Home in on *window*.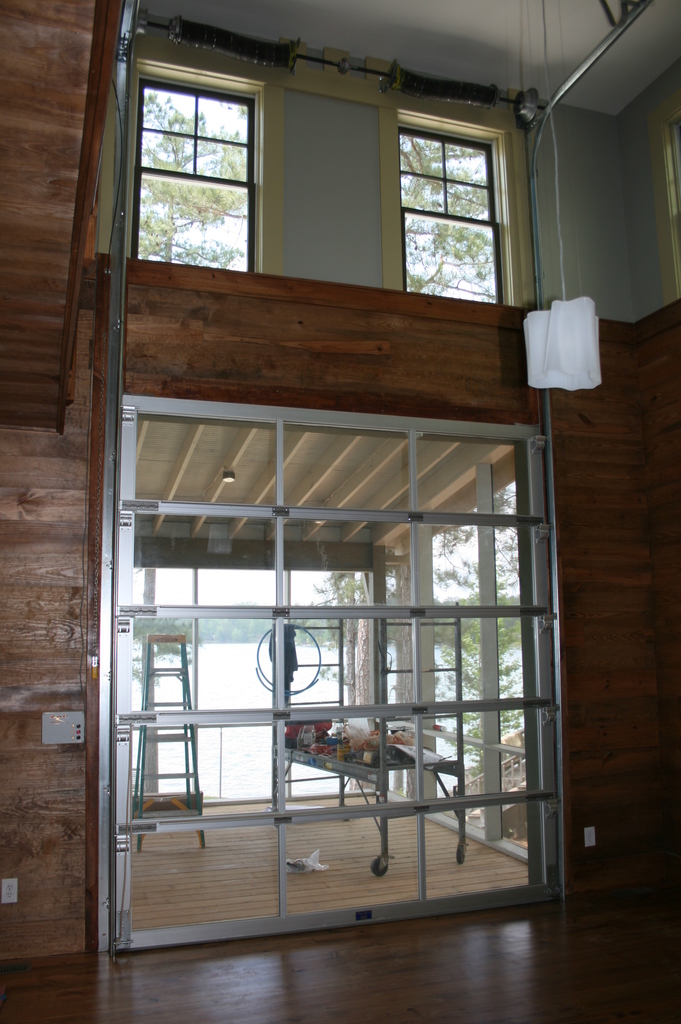
Homed in at bbox(408, 111, 506, 323).
